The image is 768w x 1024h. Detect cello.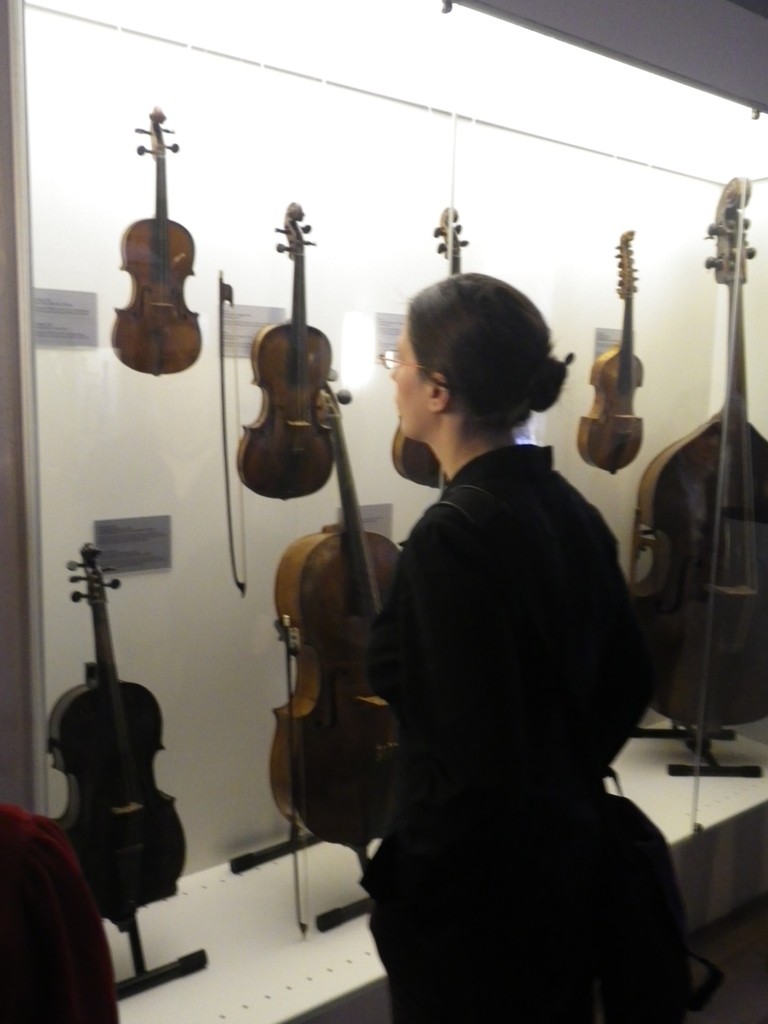
Detection: x1=242, y1=199, x2=336, y2=487.
